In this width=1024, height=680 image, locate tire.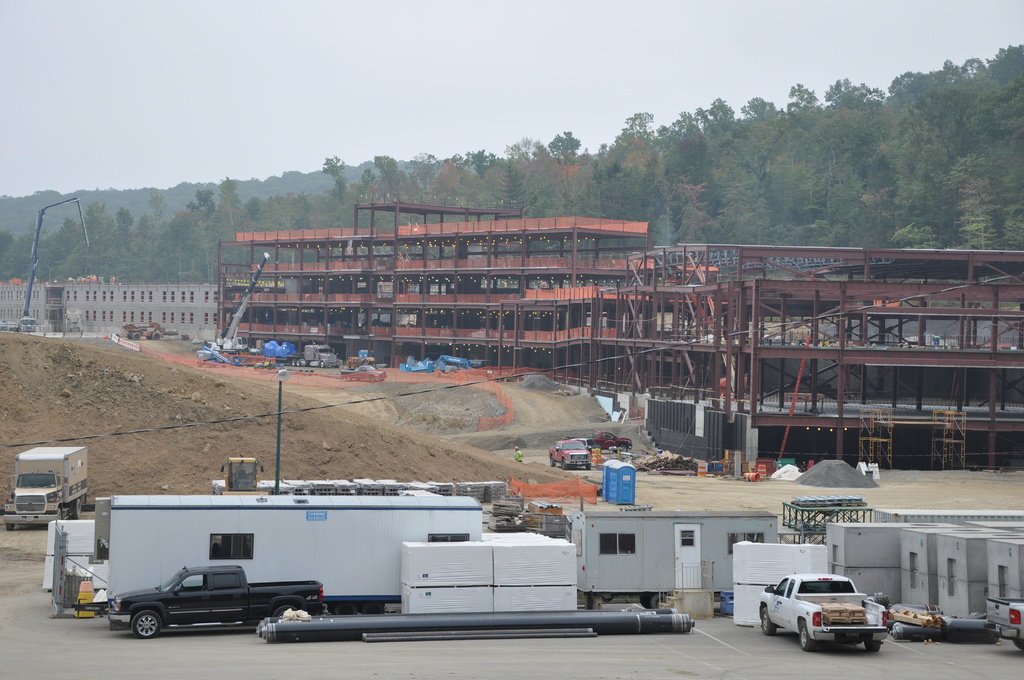
Bounding box: locate(280, 603, 300, 619).
